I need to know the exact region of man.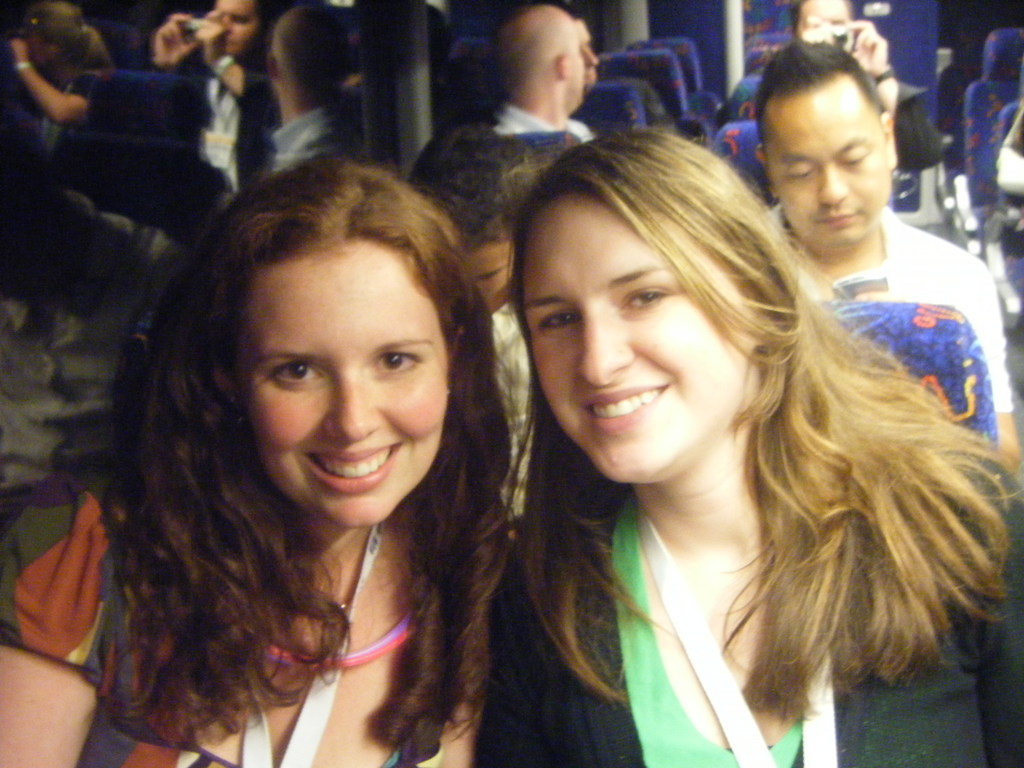
Region: bbox=[726, 2, 936, 172].
